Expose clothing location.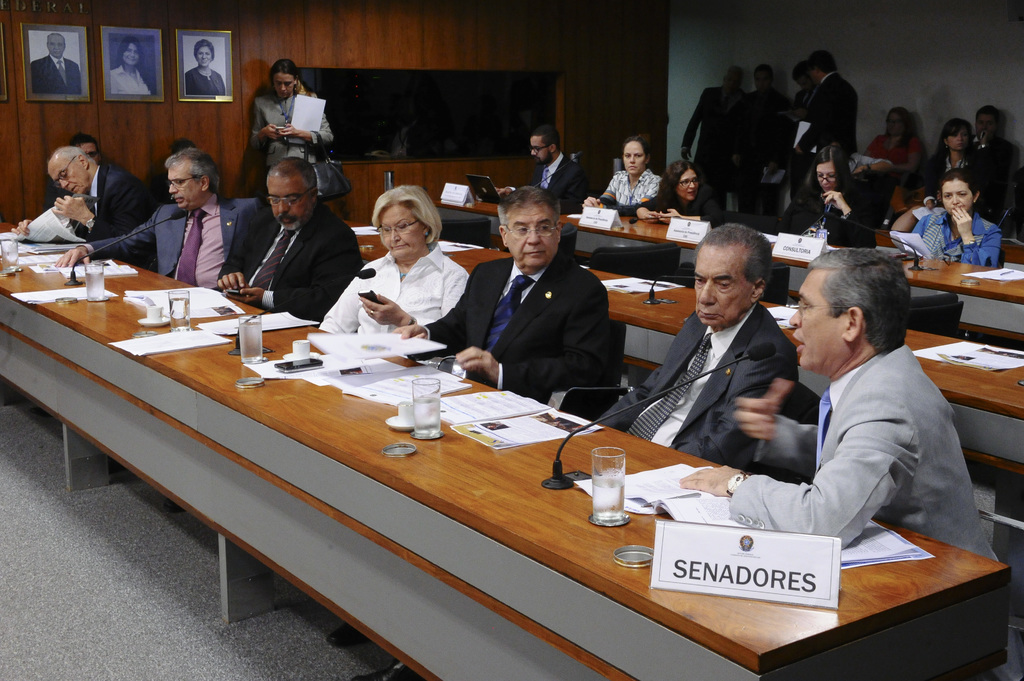
Exposed at 28 51 82 99.
